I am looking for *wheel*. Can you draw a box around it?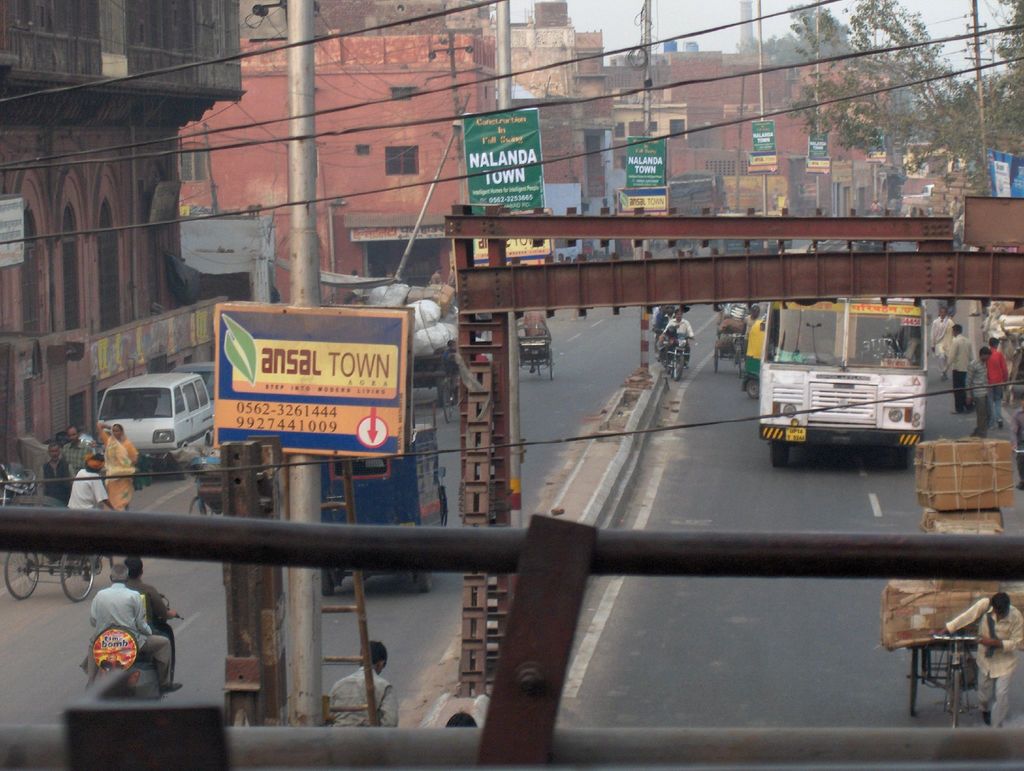
Sure, the bounding box is 746, 380, 758, 398.
